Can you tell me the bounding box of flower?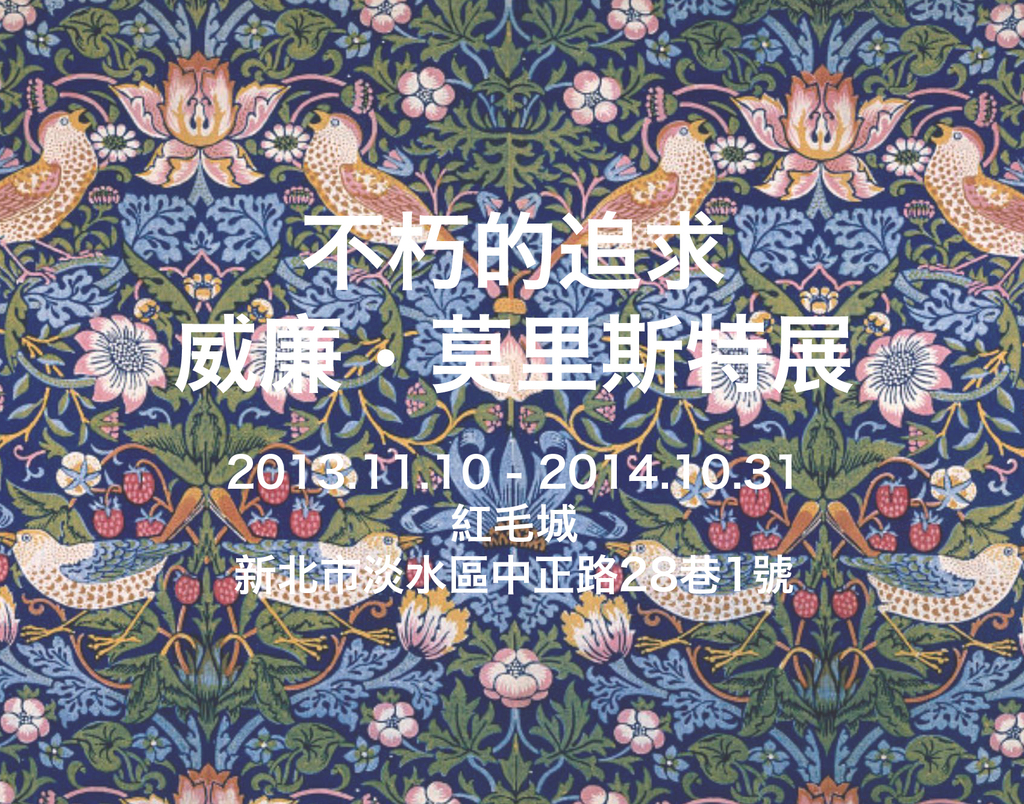
<region>687, 324, 776, 415</region>.
